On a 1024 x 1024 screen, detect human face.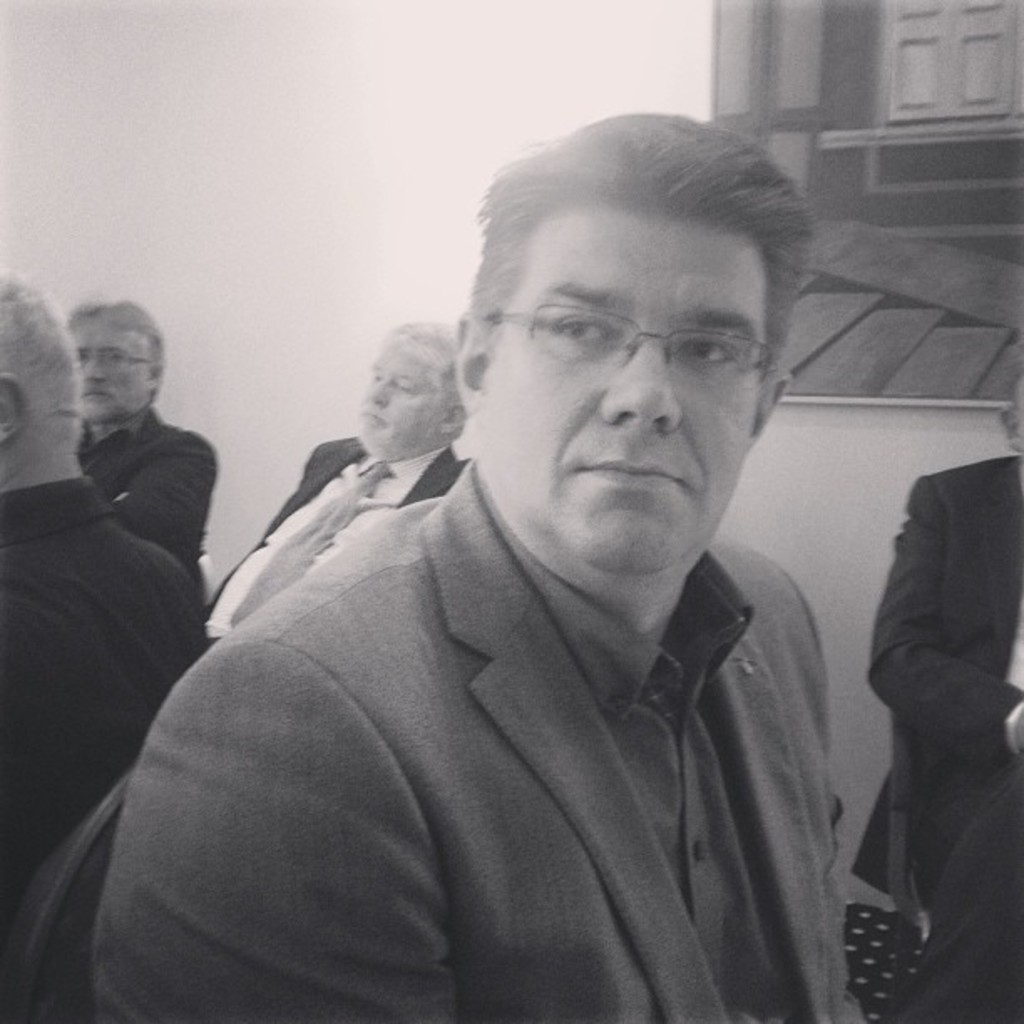
x1=355, y1=340, x2=442, y2=443.
